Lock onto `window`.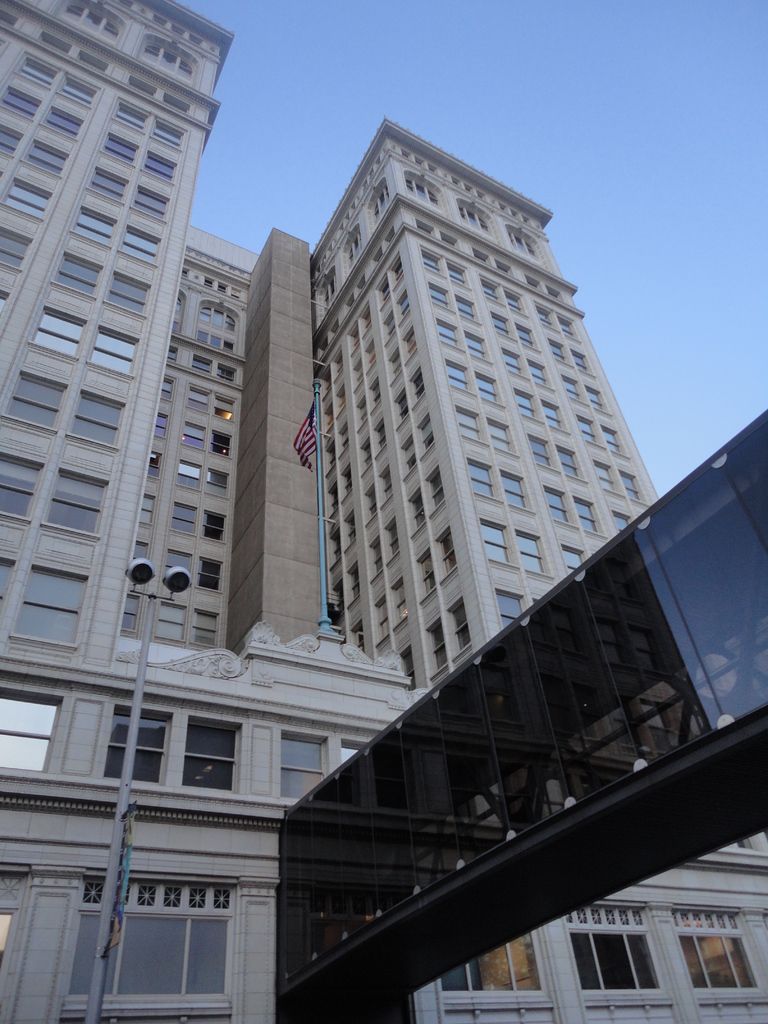
Locked: <region>162, 552, 190, 584</region>.
